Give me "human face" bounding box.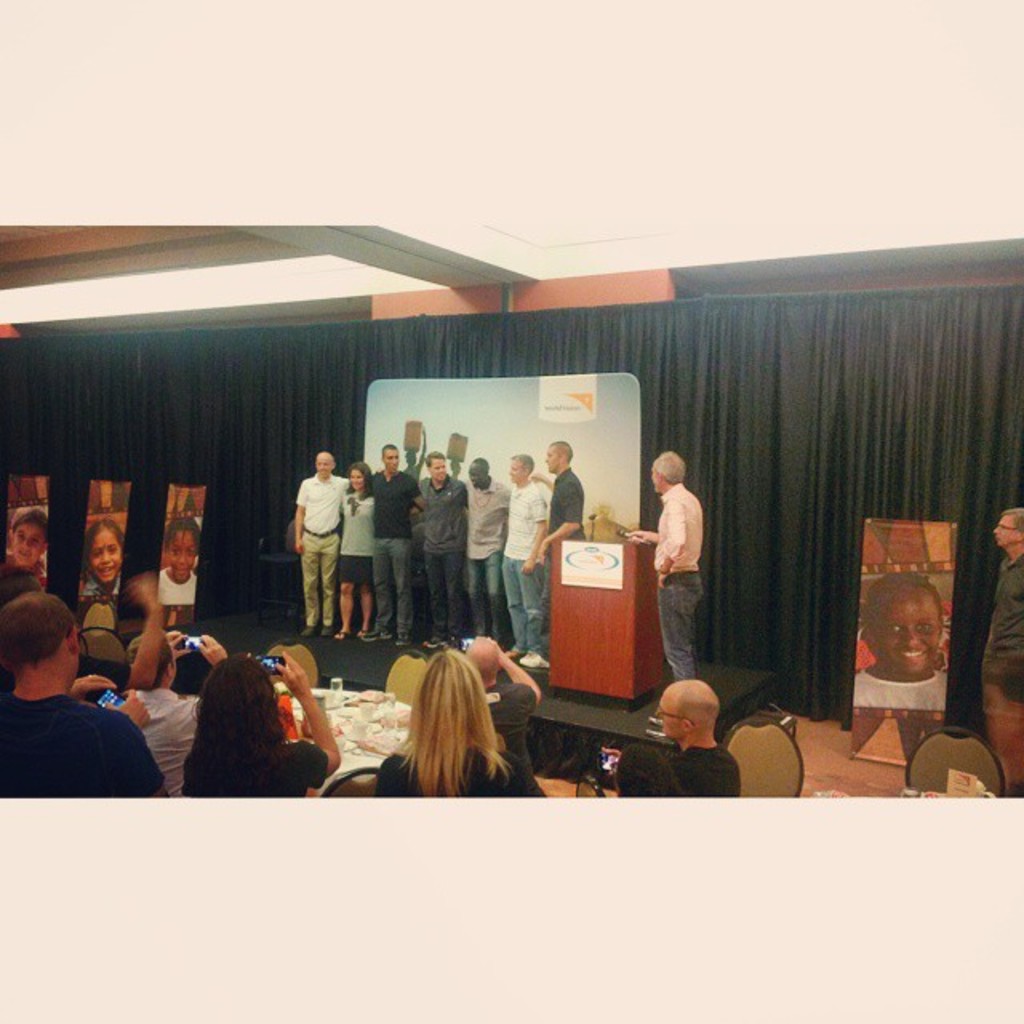
bbox=(469, 464, 485, 483).
